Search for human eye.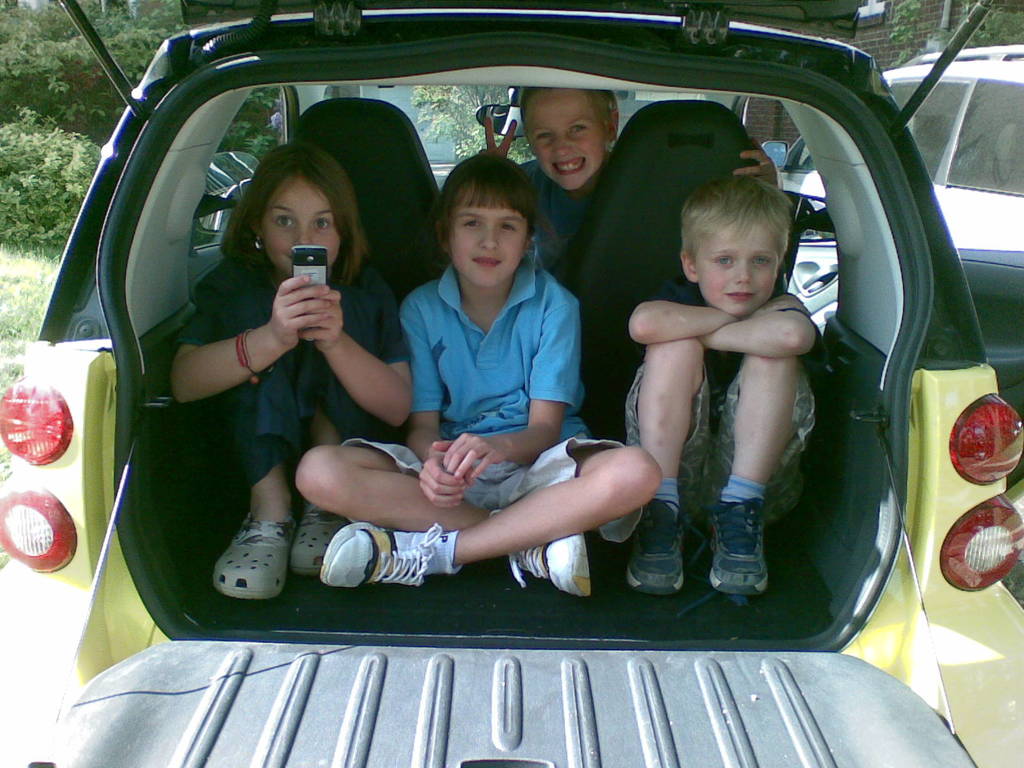
Found at 568:124:588:134.
